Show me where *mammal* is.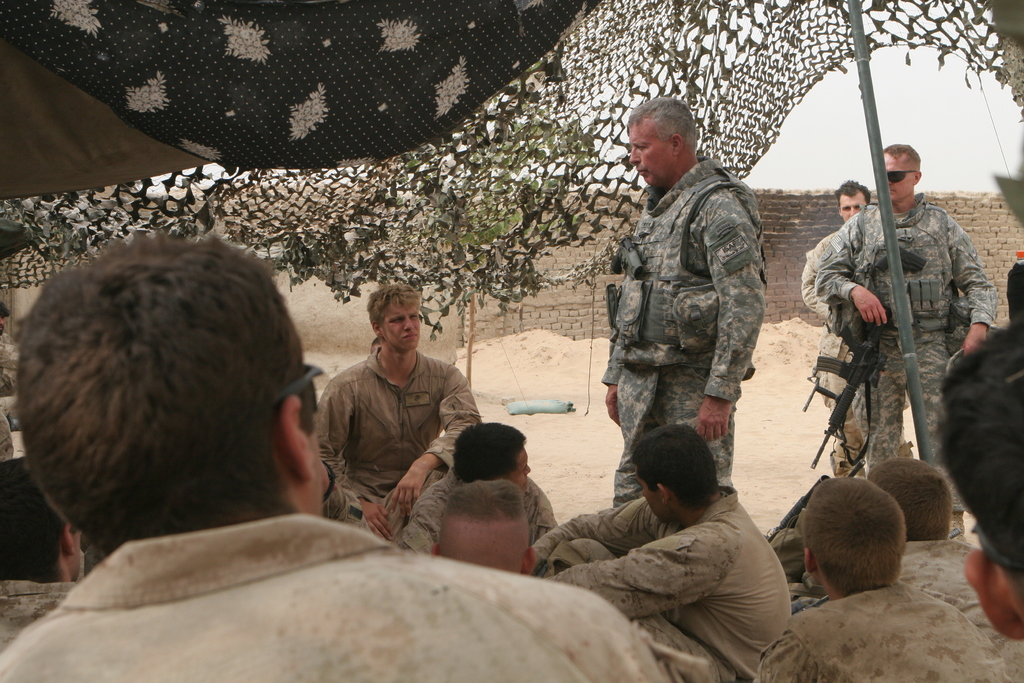
*mammal* is at select_region(524, 413, 797, 682).
